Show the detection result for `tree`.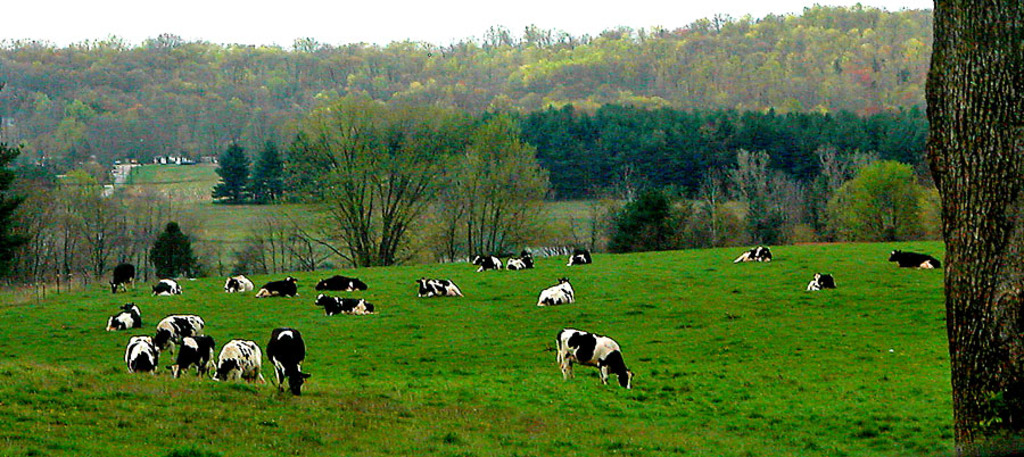
[311,127,337,194].
